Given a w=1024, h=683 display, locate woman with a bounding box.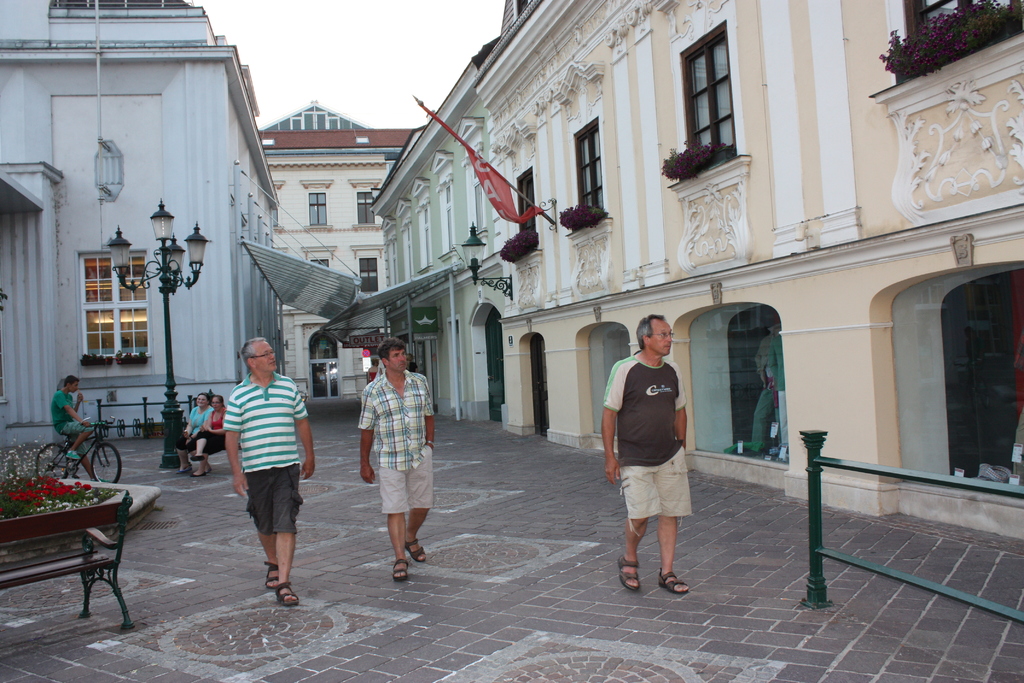
Located: 189:391:229:477.
